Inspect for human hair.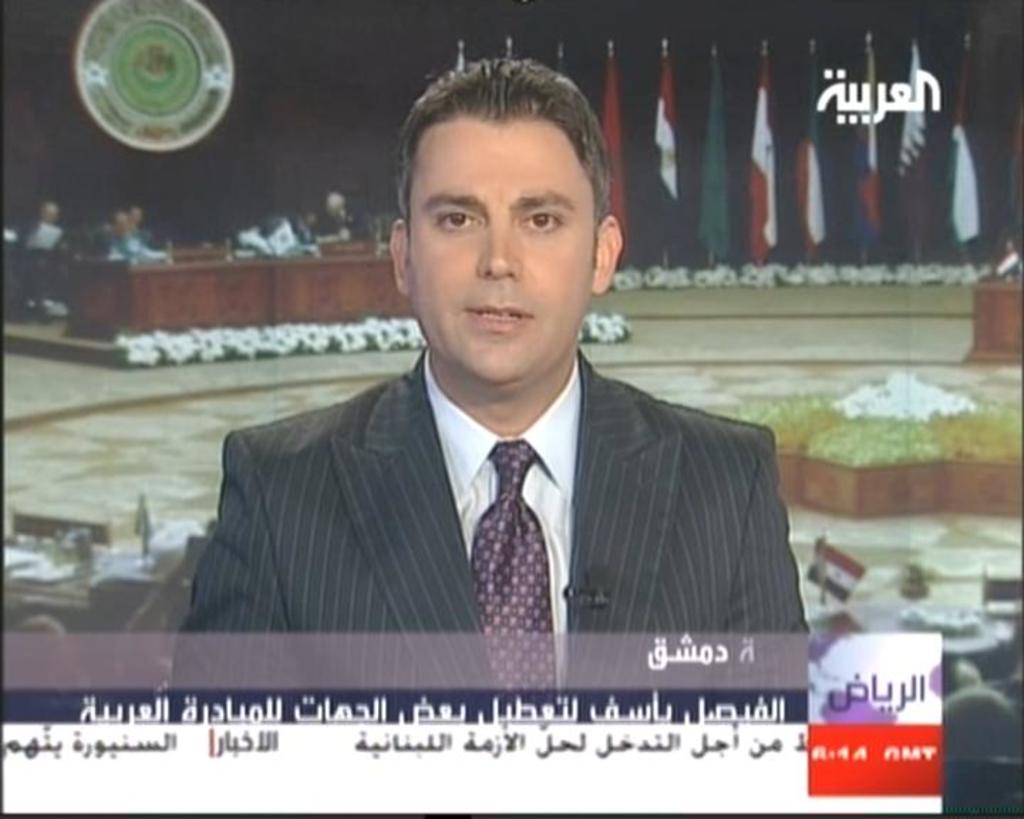
Inspection: box(385, 46, 617, 273).
